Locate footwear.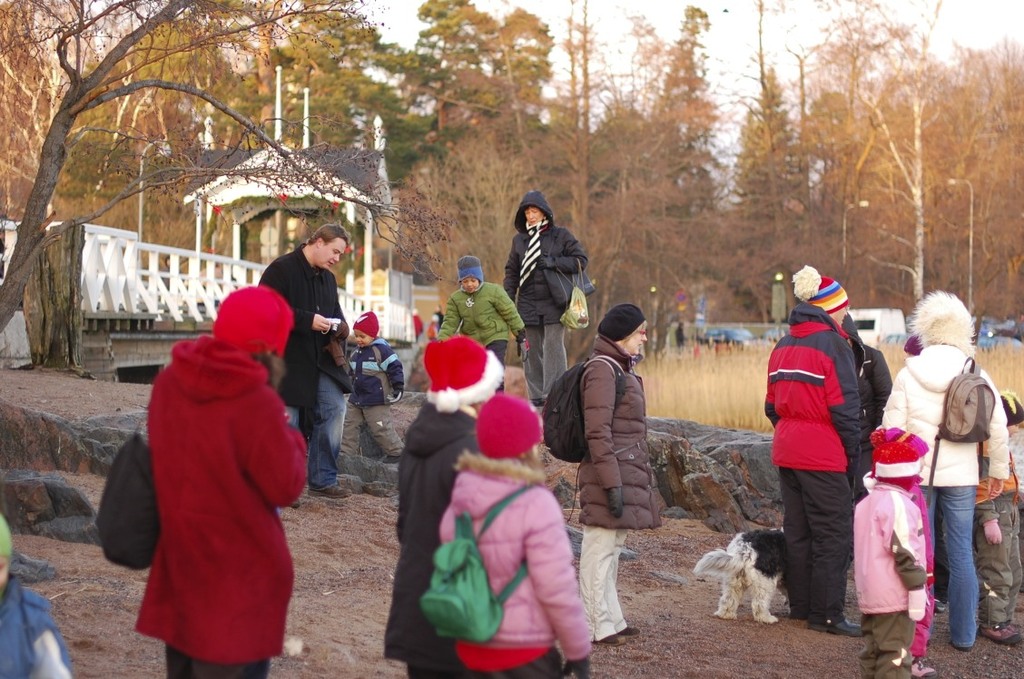
Bounding box: 528,395,543,411.
